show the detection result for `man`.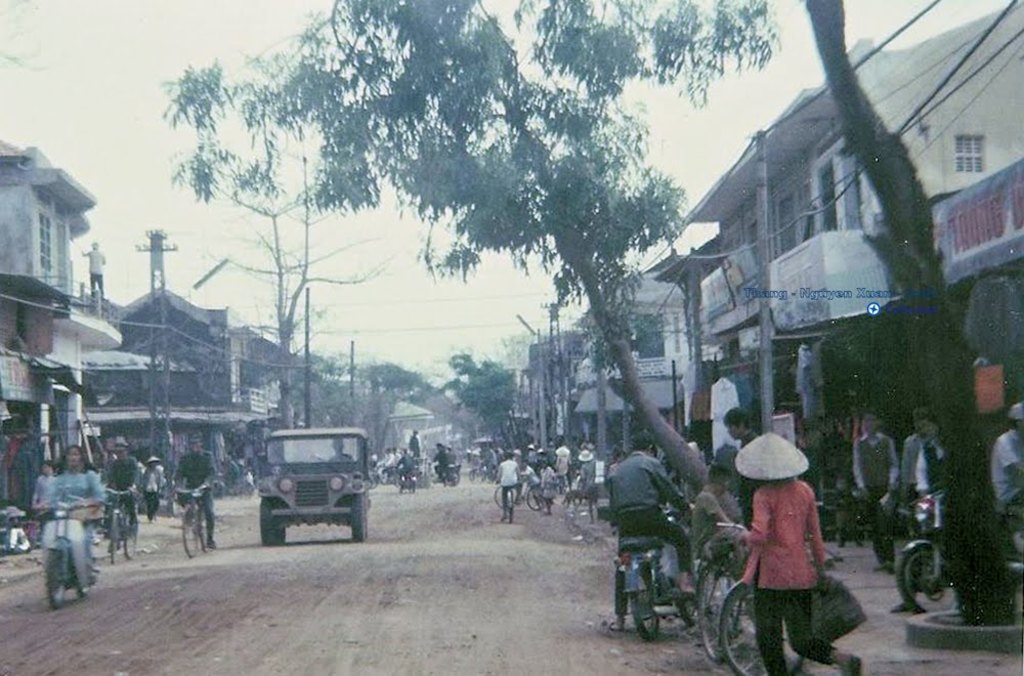
<region>494, 452, 522, 521</region>.
